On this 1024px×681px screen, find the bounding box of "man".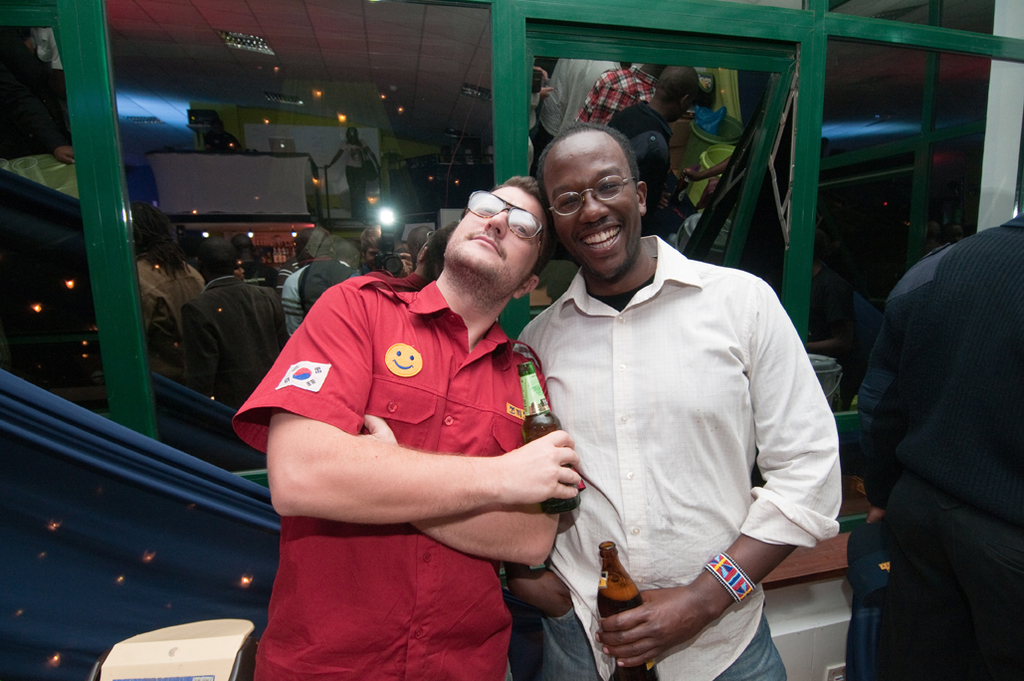
Bounding box: <region>517, 114, 841, 671</region>.
